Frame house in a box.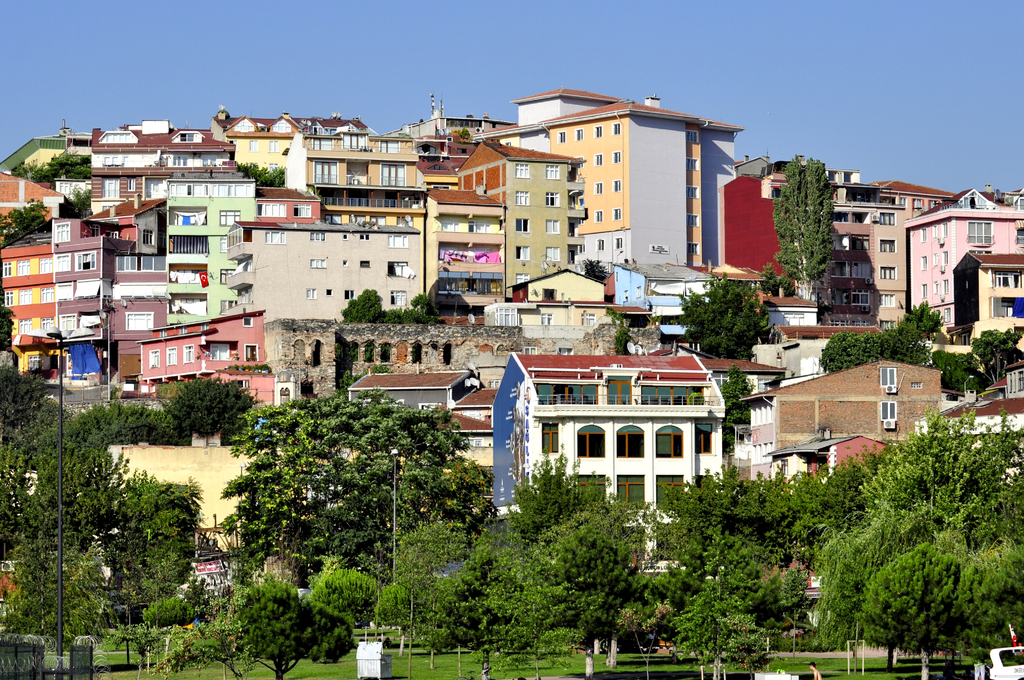
0,161,64,220.
